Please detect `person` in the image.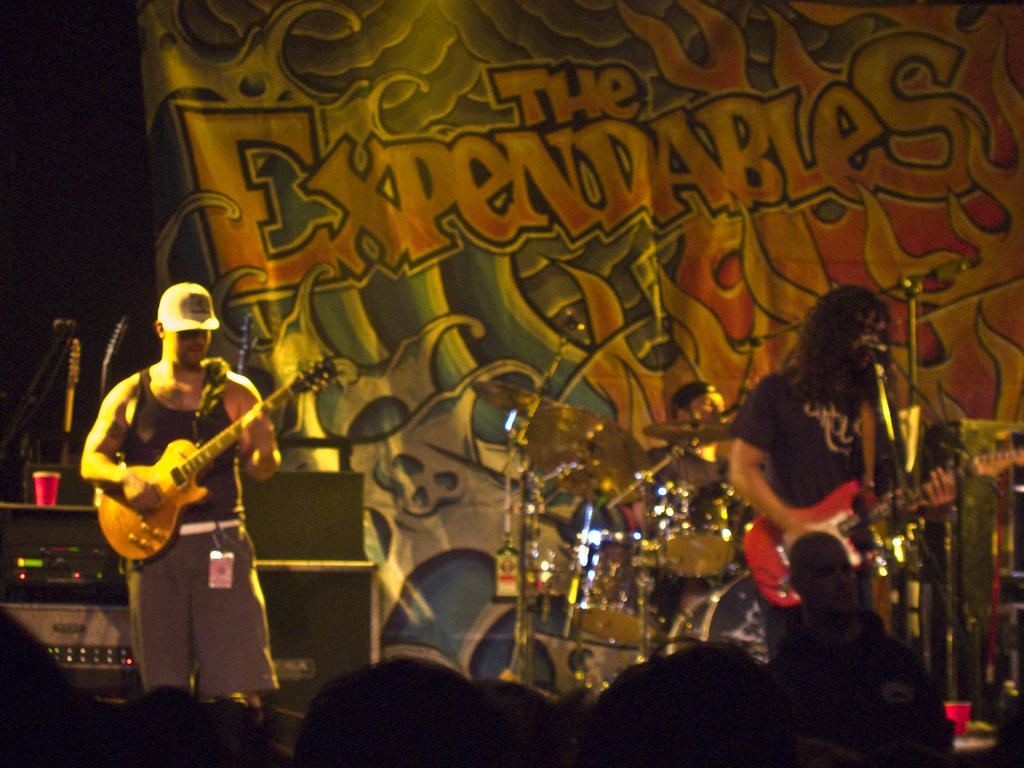
646,383,765,626.
